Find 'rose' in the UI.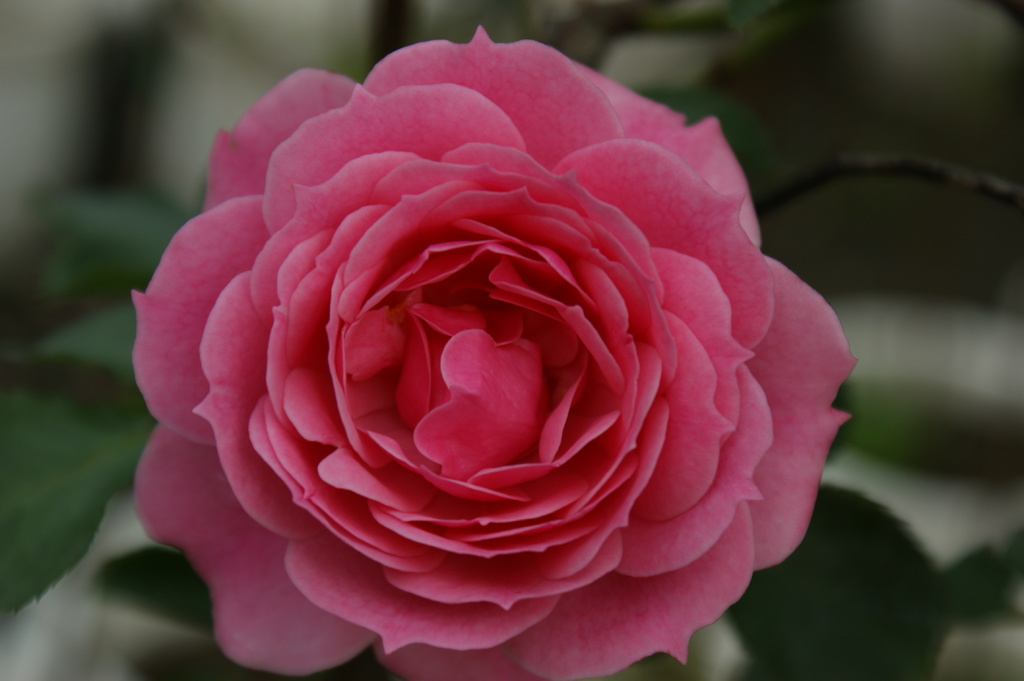
UI element at select_region(130, 26, 861, 680).
